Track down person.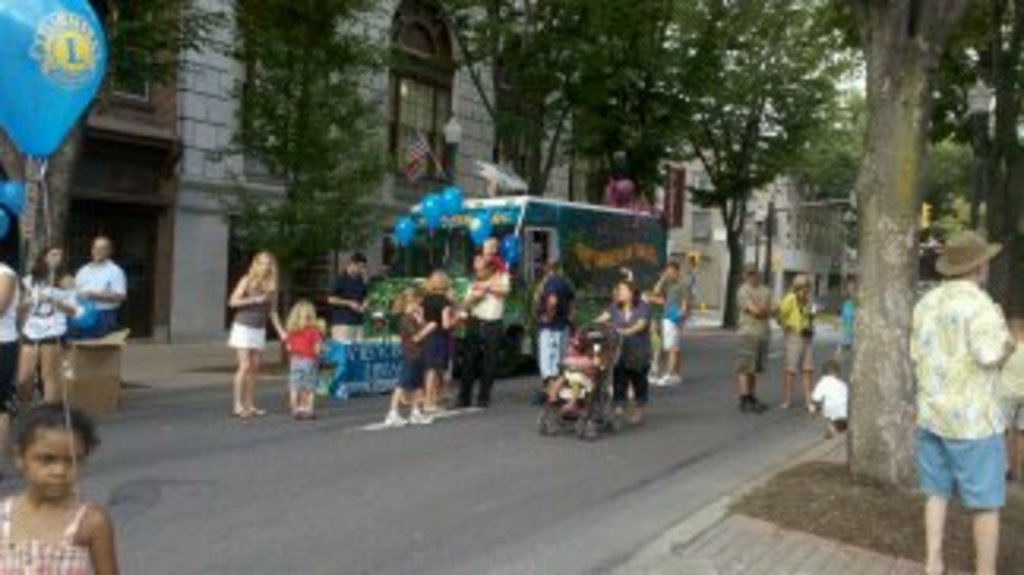
Tracked to box=[819, 360, 853, 433].
